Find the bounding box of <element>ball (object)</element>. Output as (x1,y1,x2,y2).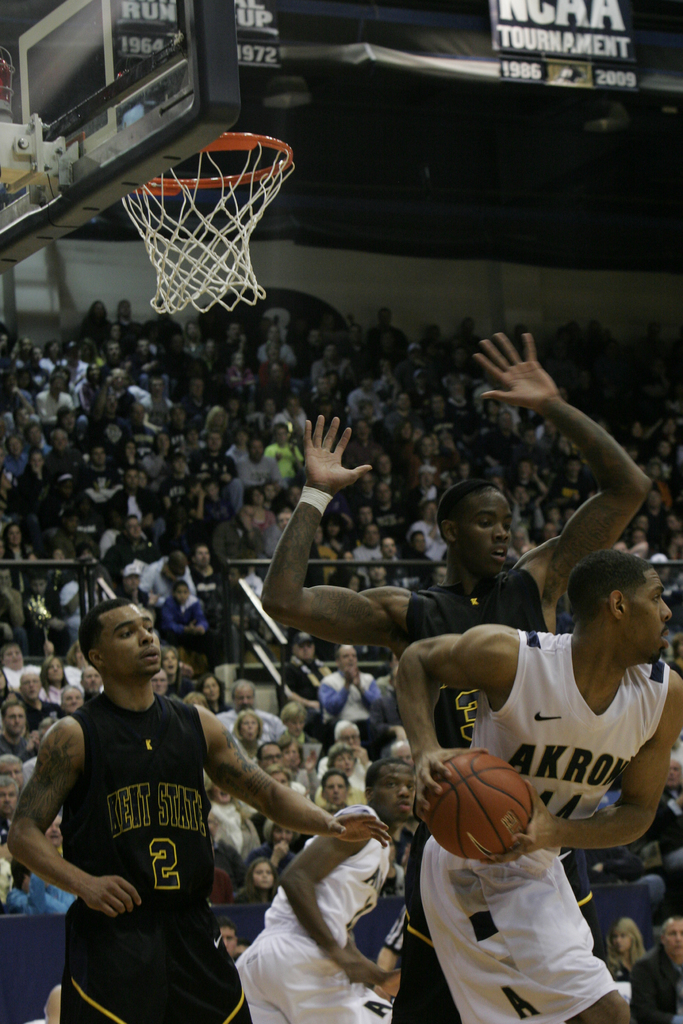
(429,749,530,858).
